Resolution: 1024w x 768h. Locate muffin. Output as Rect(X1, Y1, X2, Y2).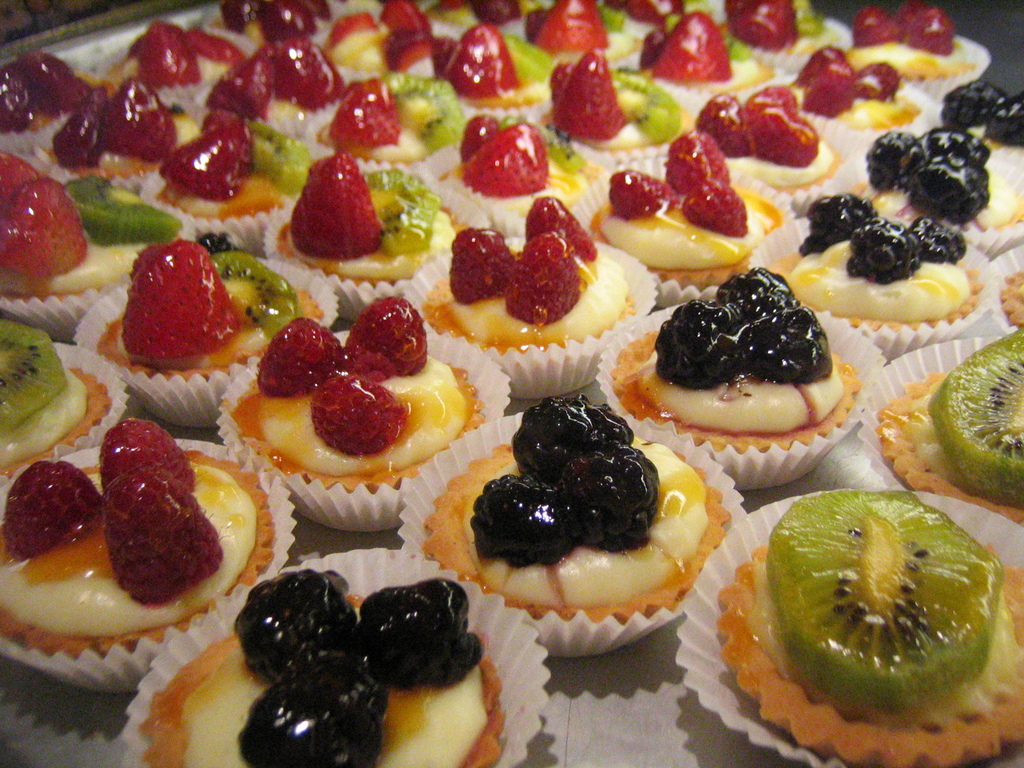
Rect(454, 403, 747, 662).
